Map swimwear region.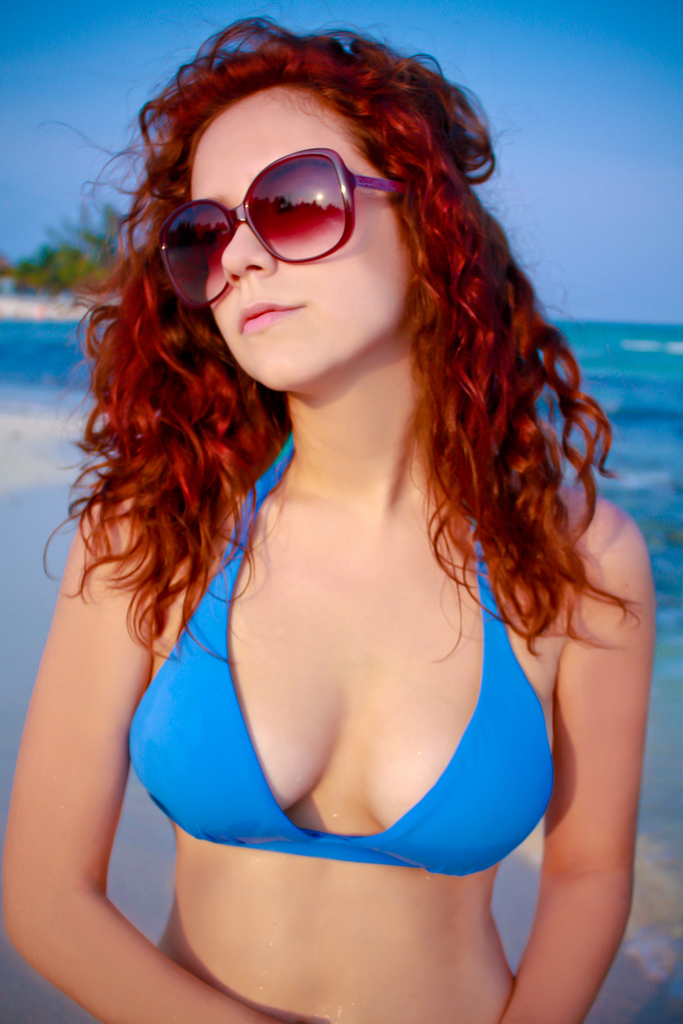
Mapped to x1=121, y1=434, x2=562, y2=881.
